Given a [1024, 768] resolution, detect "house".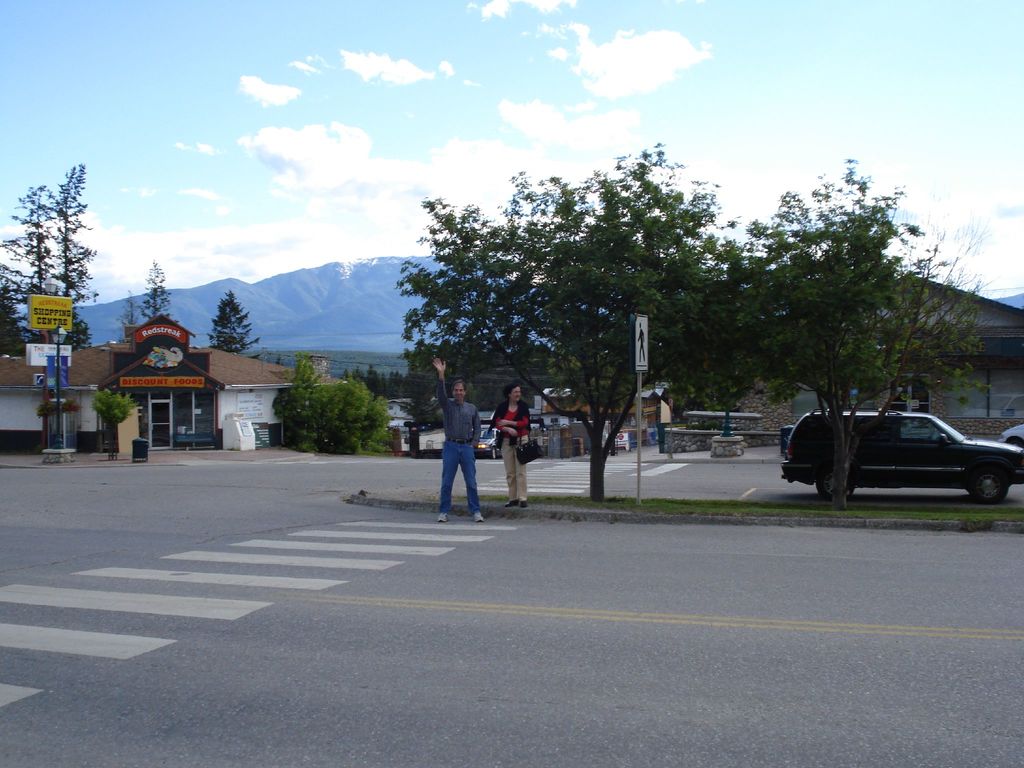
773,262,1023,431.
